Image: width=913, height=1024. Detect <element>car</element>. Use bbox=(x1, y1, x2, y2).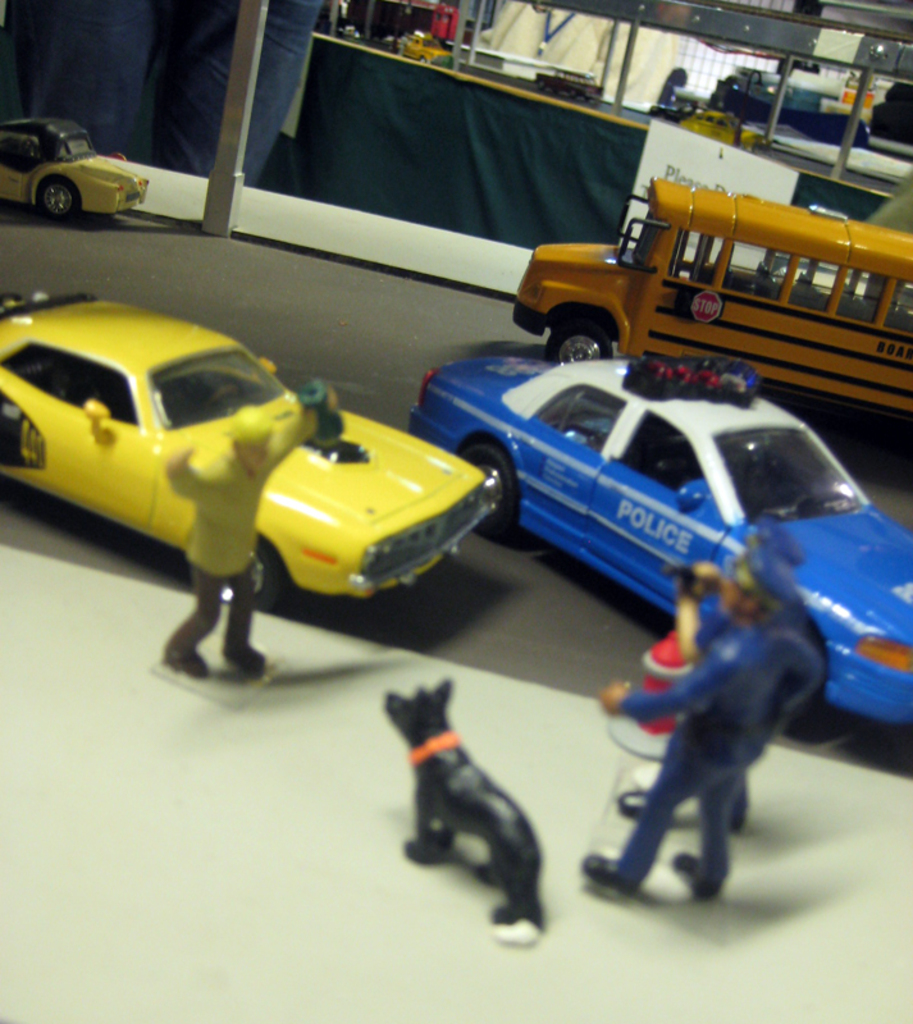
bbox=(0, 287, 505, 616).
